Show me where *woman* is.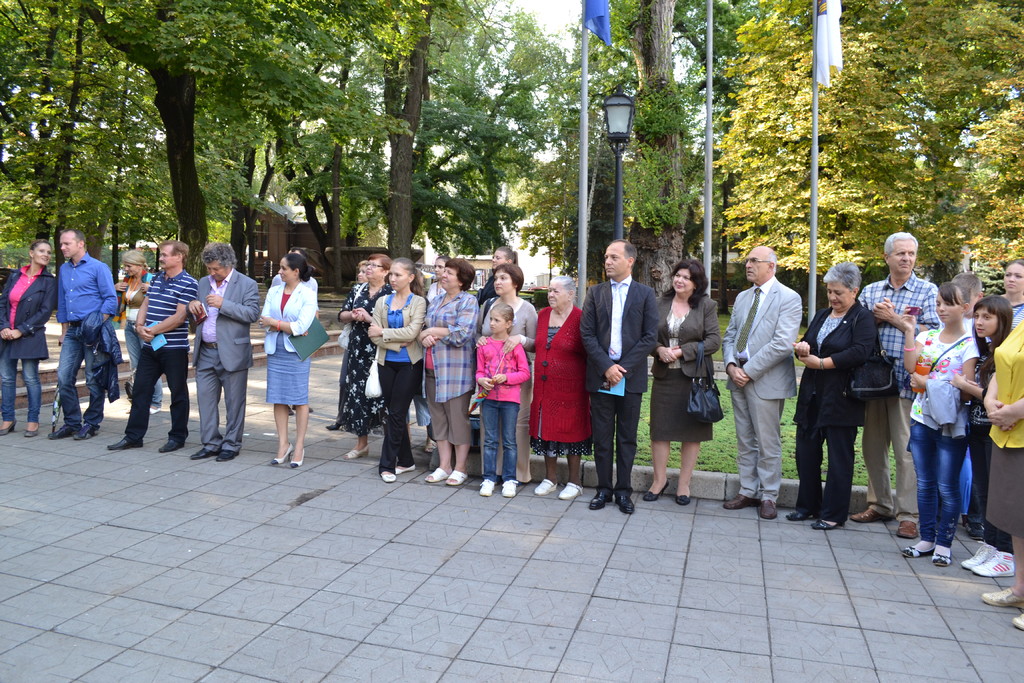
*woman* is at (x1=372, y1=251, x2=429, y2=483).
